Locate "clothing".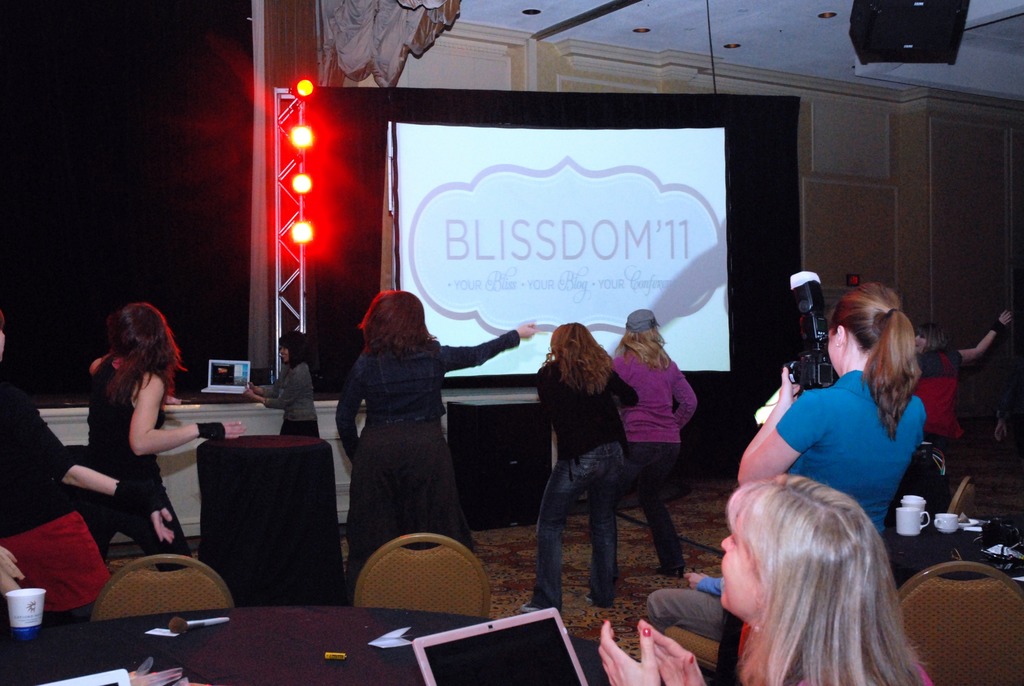
Bounding box: 618, 340, 699, 573.
